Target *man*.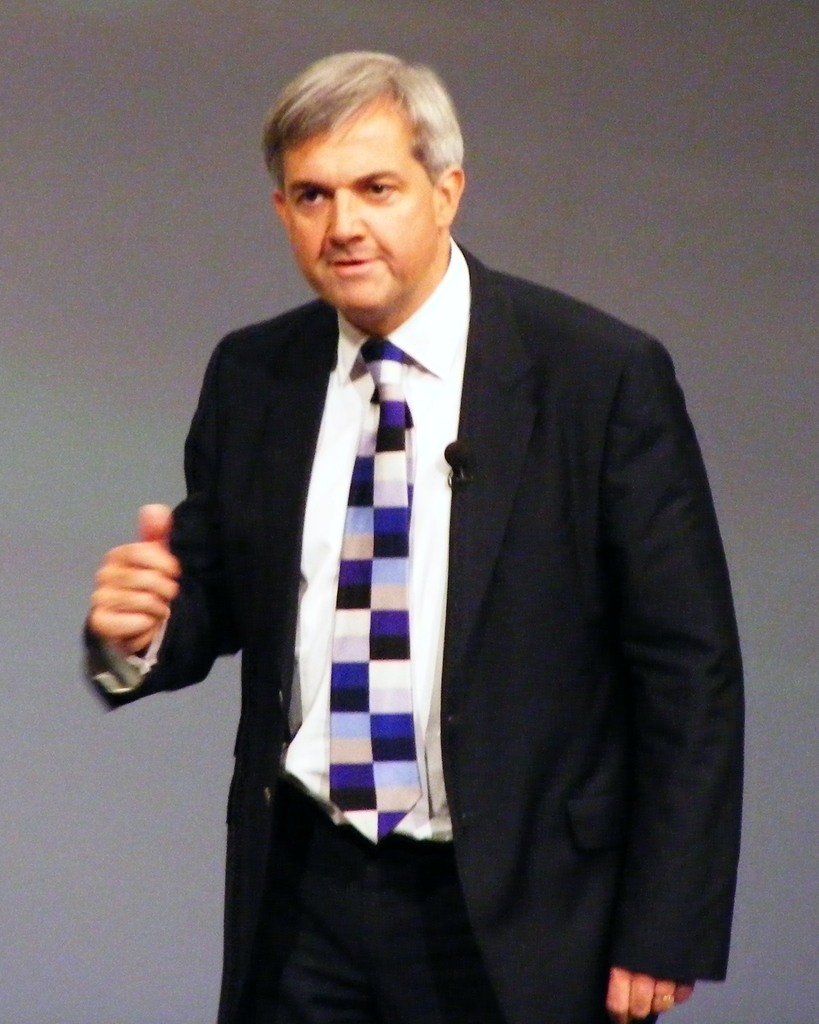
Target region: box(127, 55, 737, 985).
